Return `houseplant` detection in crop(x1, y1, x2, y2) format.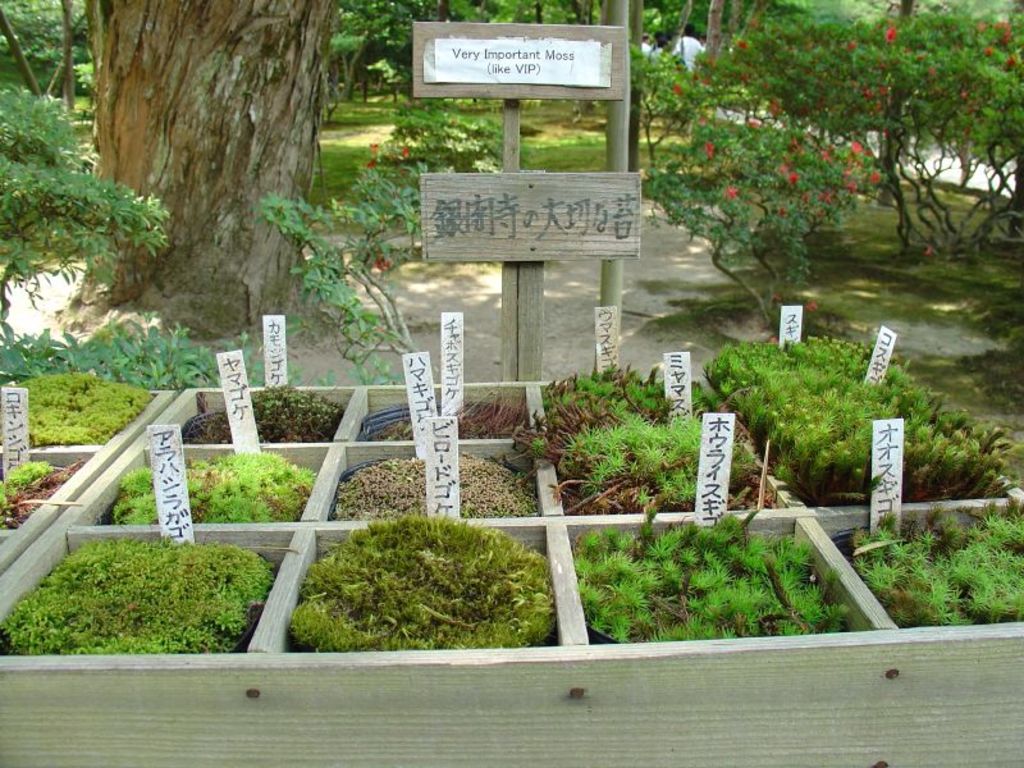
crop(641, 113, 895, 347).
